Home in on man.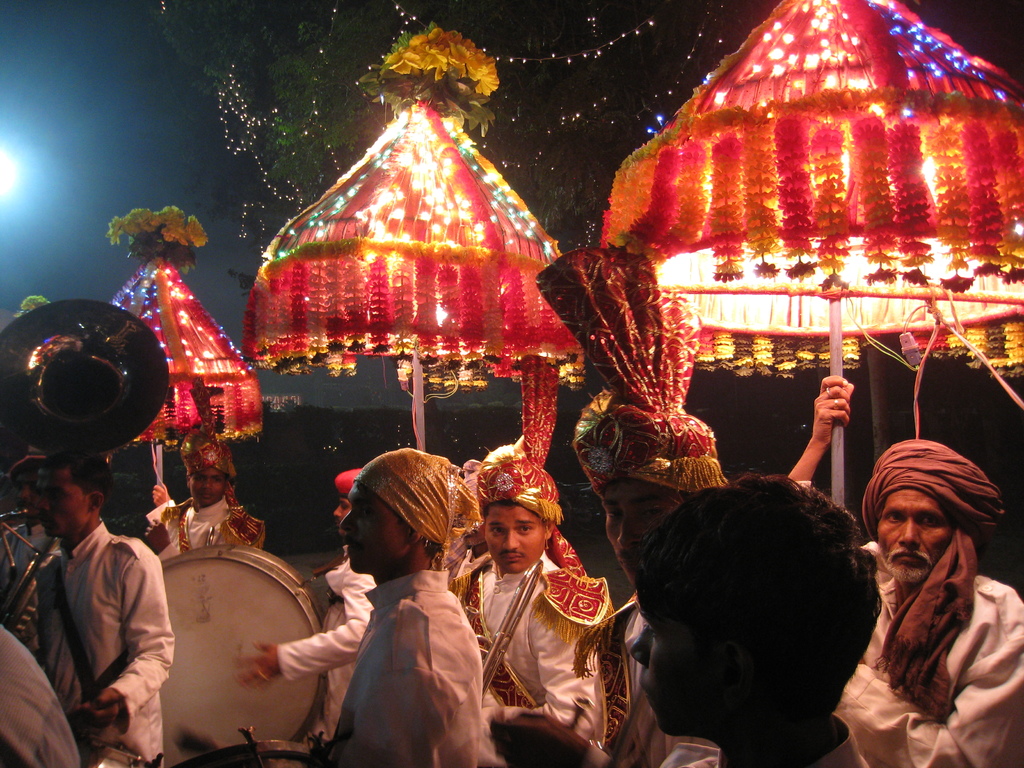
Homed in at box(303, 439, 508, 767).
